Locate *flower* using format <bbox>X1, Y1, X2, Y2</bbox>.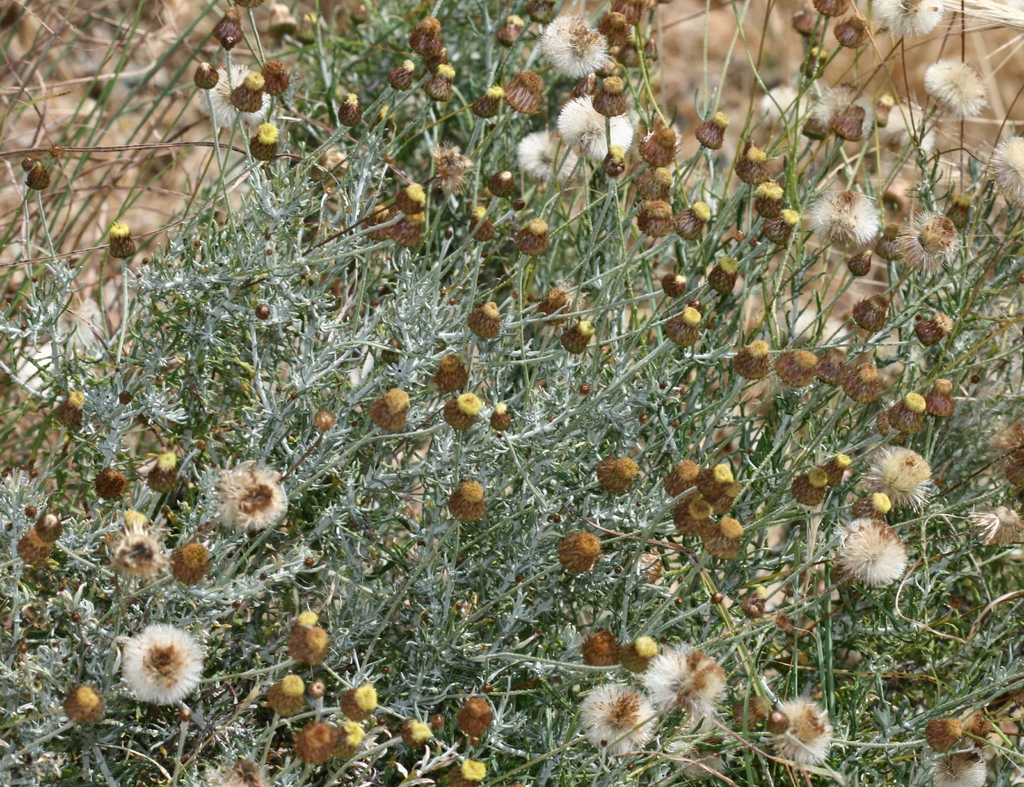
<bbox>931, 745, 984, 786</bbox>.
